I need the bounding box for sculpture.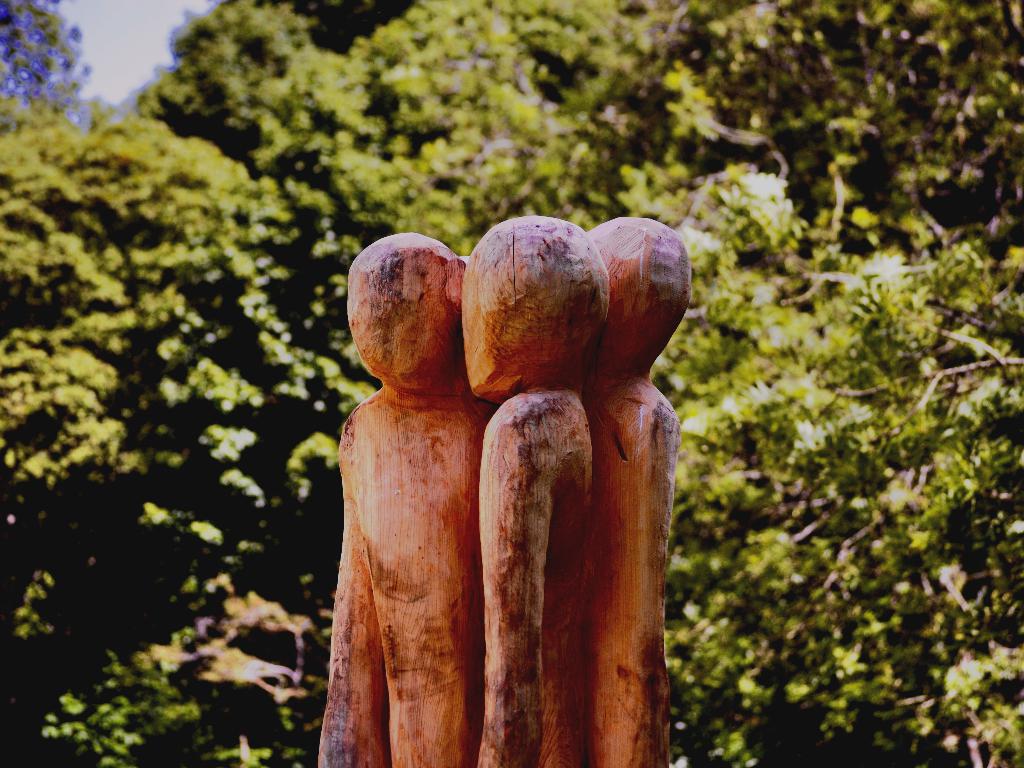
Here it is: 313:218:694:767.
